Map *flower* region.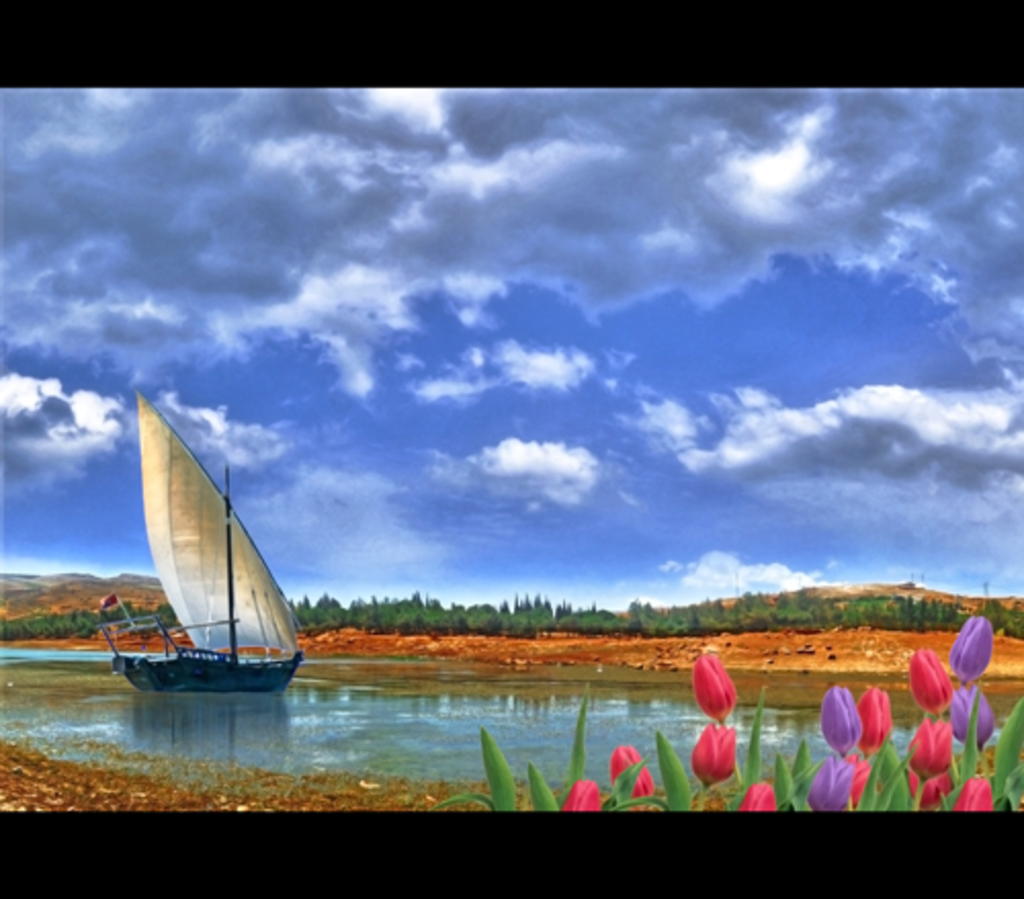
Mapped to [x1=911, y1=719, x2=952, y2=776].
